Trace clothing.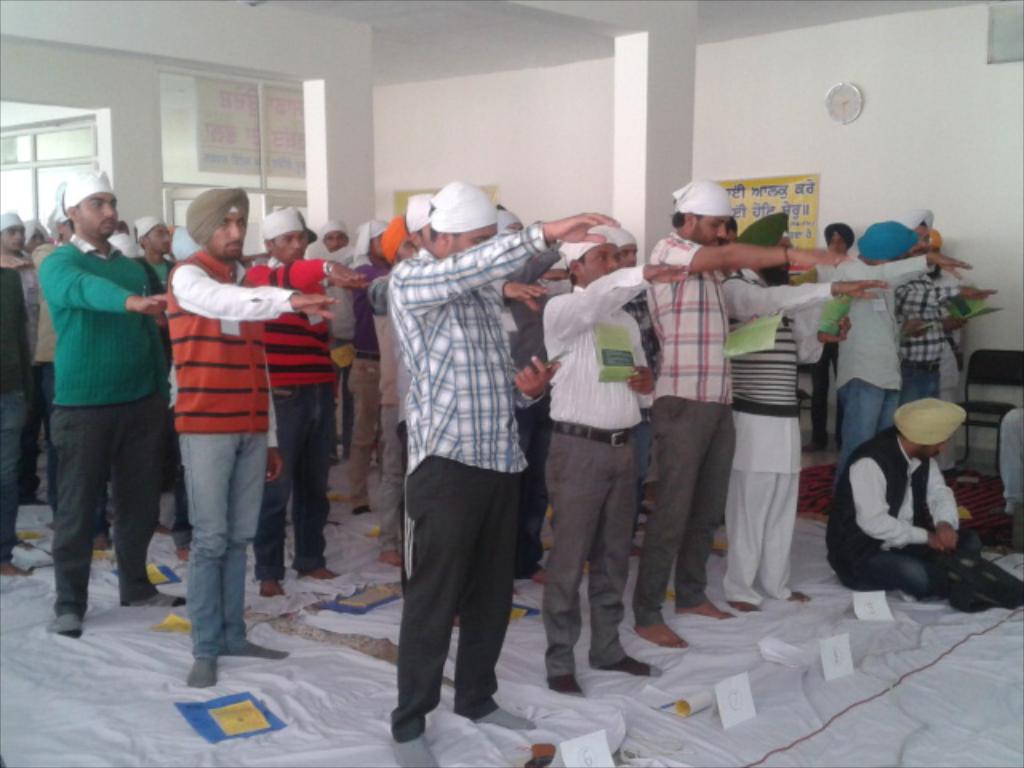
Traced to <bbox>637, 219, 738, 629</bbox>.
